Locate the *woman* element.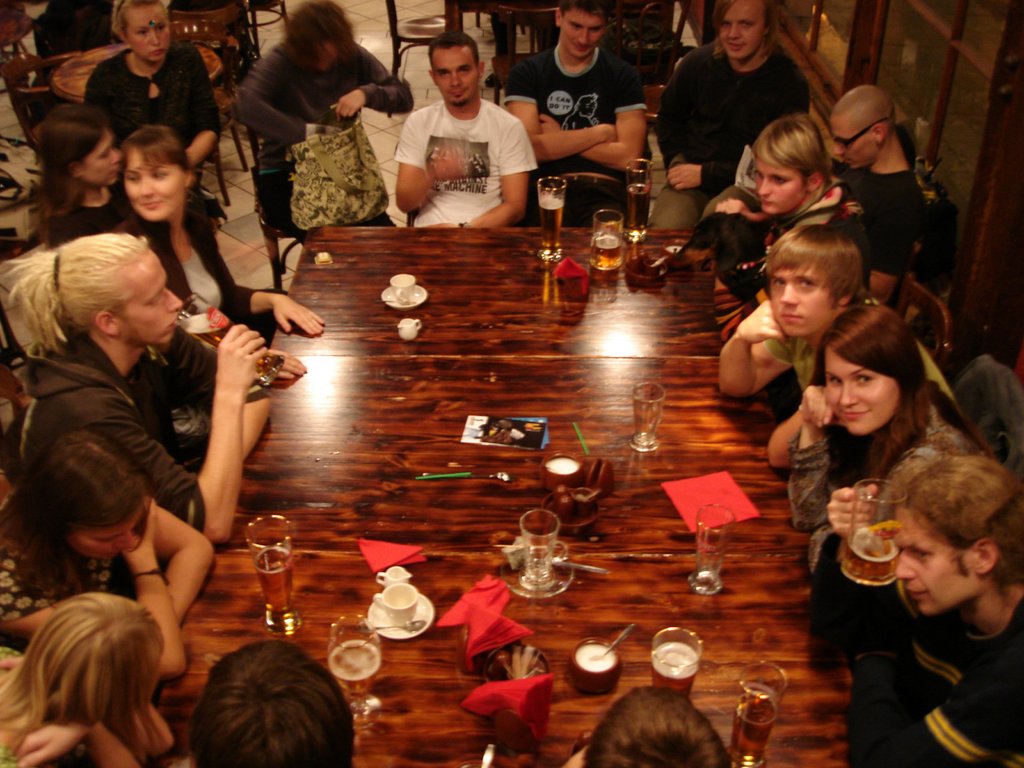
Element bbox: [left=0, top=588, right=172, bottom=767].
